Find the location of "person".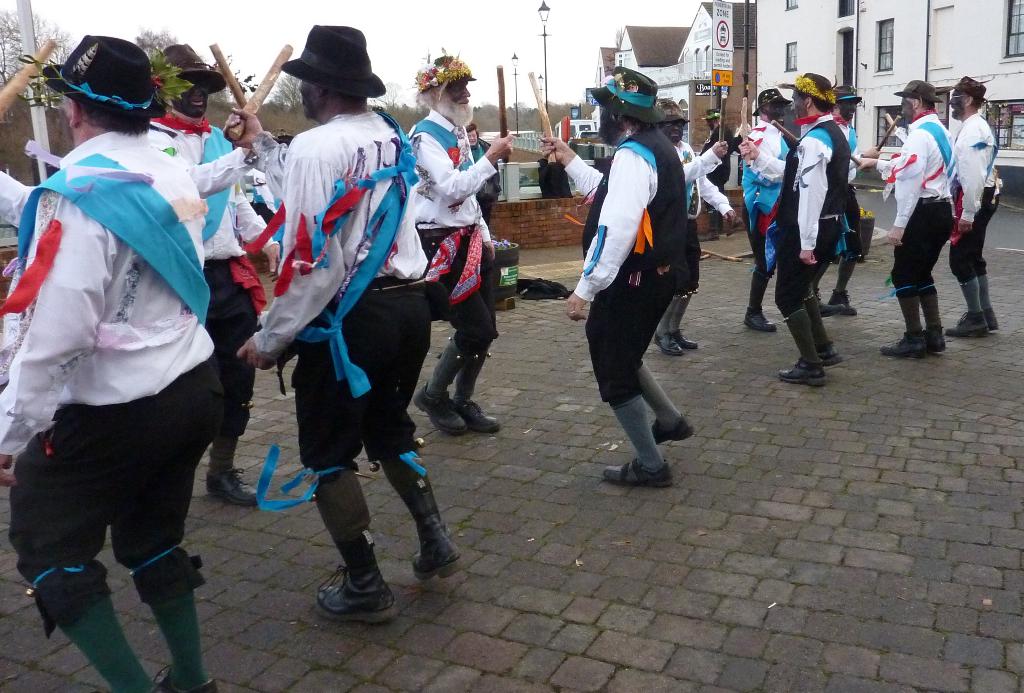
Location: bbox(741, 83, 796, 332).
